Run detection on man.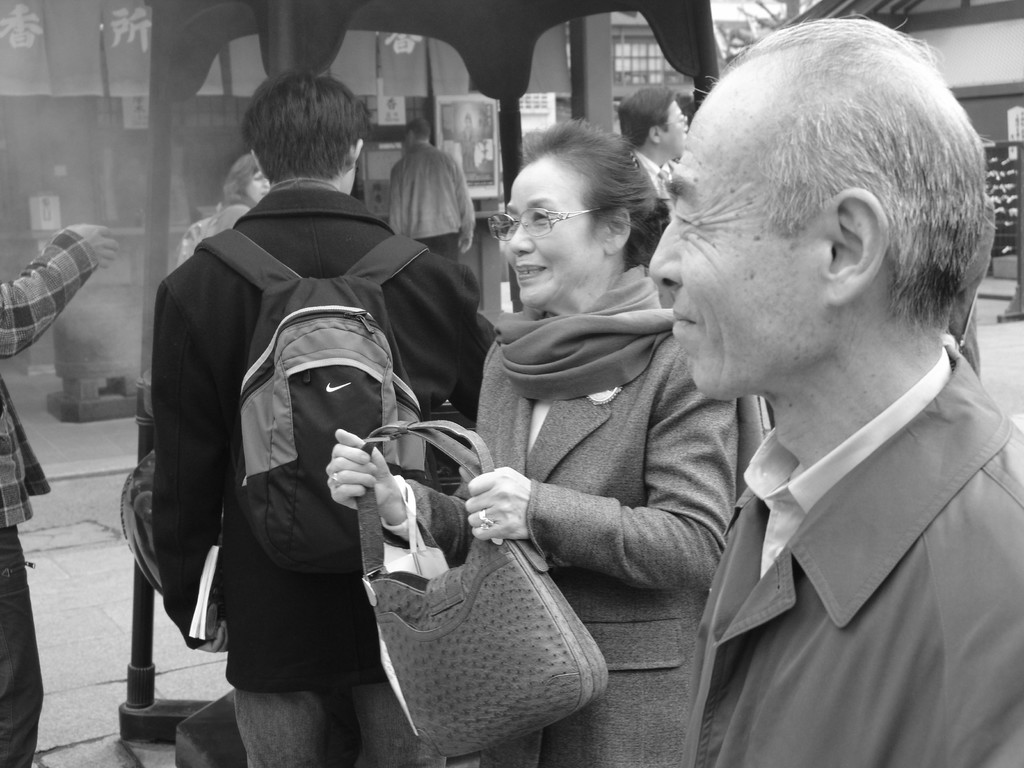
Result: {"x1": 583, "y1": 20, "x2": 1023, "y2": 757}.
